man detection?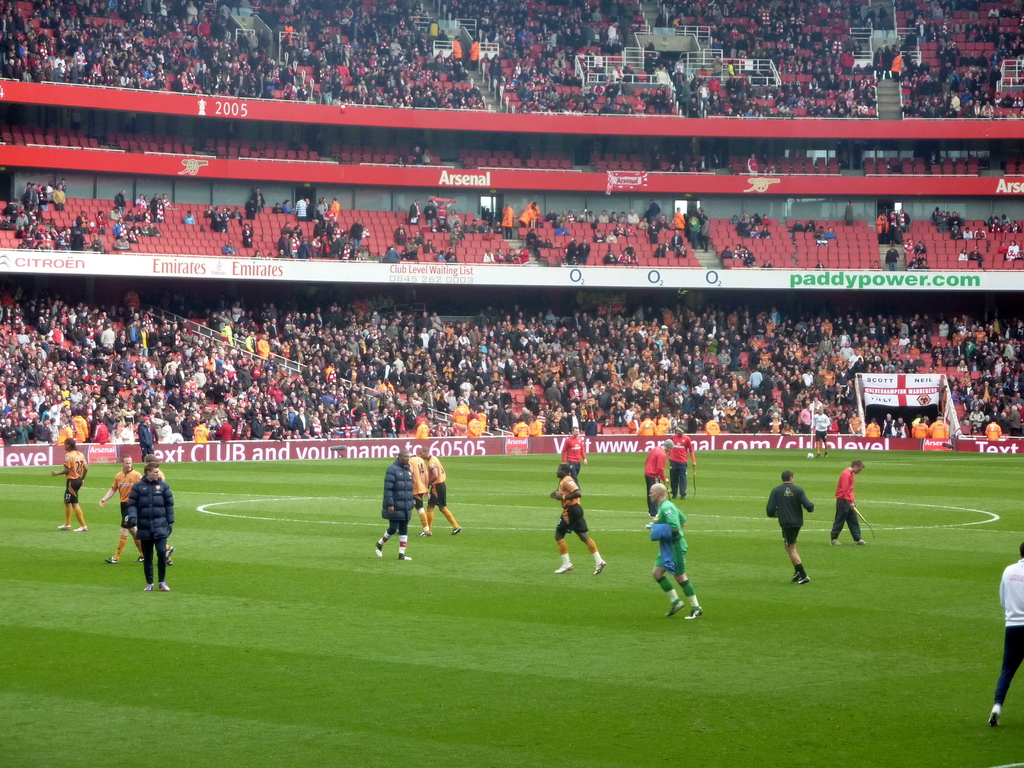
l=24, t=184, r=39, b=213
